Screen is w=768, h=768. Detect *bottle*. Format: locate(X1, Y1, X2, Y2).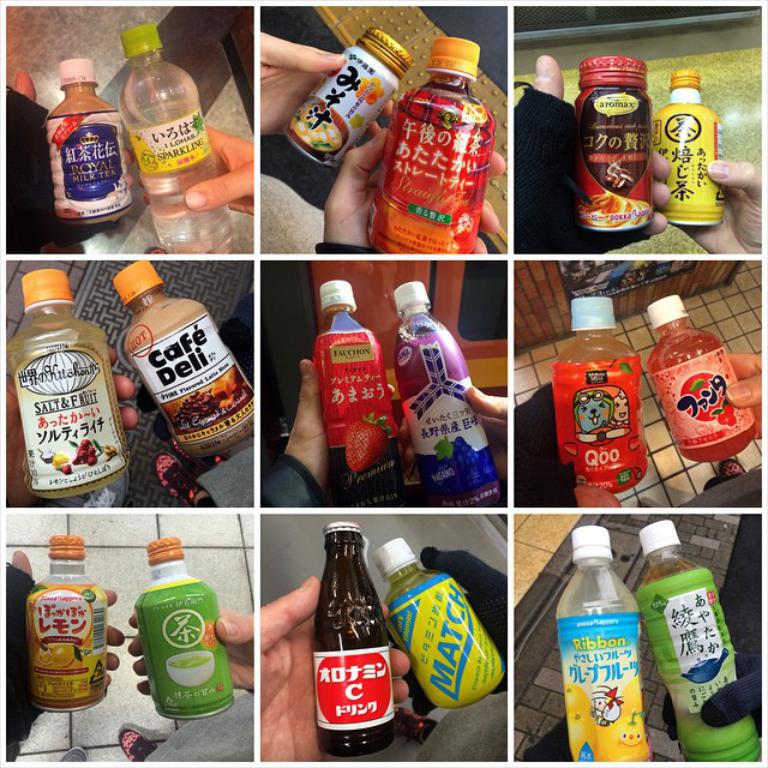
locate(41, 55, 137, 227).
